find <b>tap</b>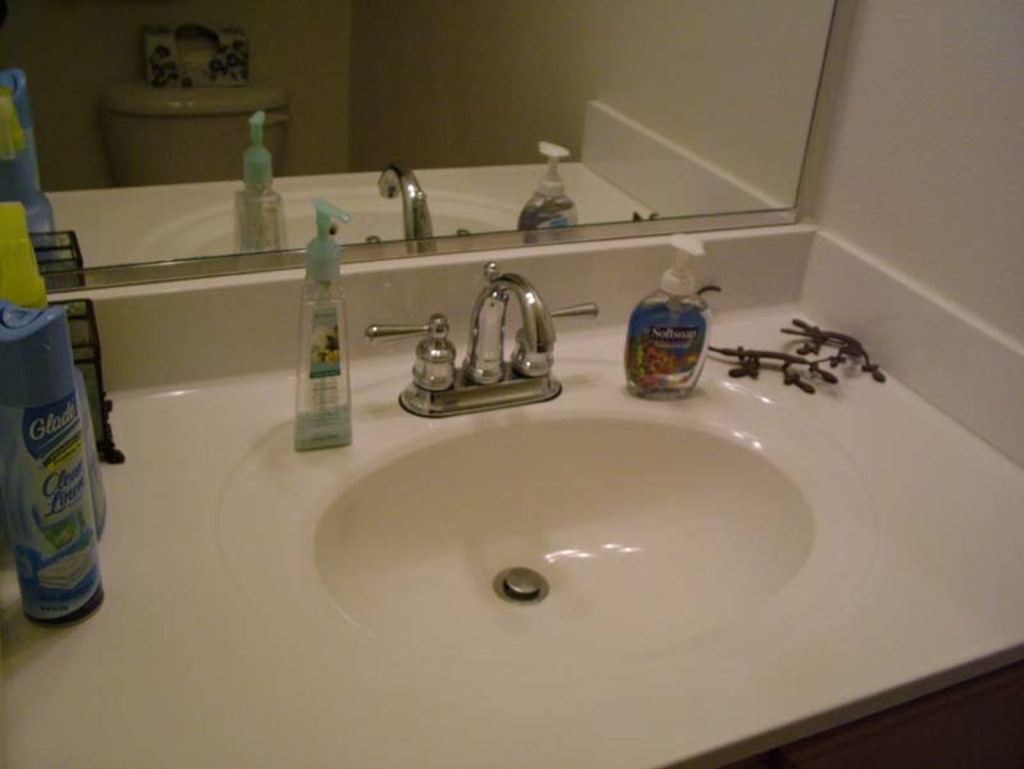
362,258,605,412
